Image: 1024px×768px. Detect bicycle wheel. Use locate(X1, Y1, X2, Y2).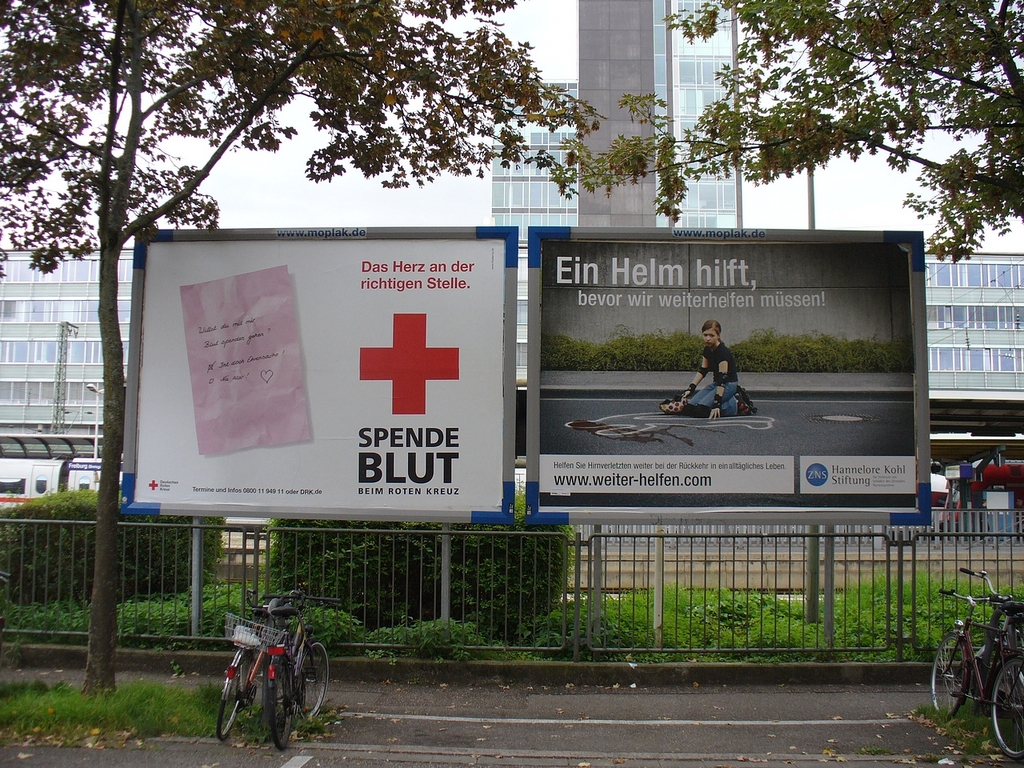
locate(299, 634, 331, 722).
